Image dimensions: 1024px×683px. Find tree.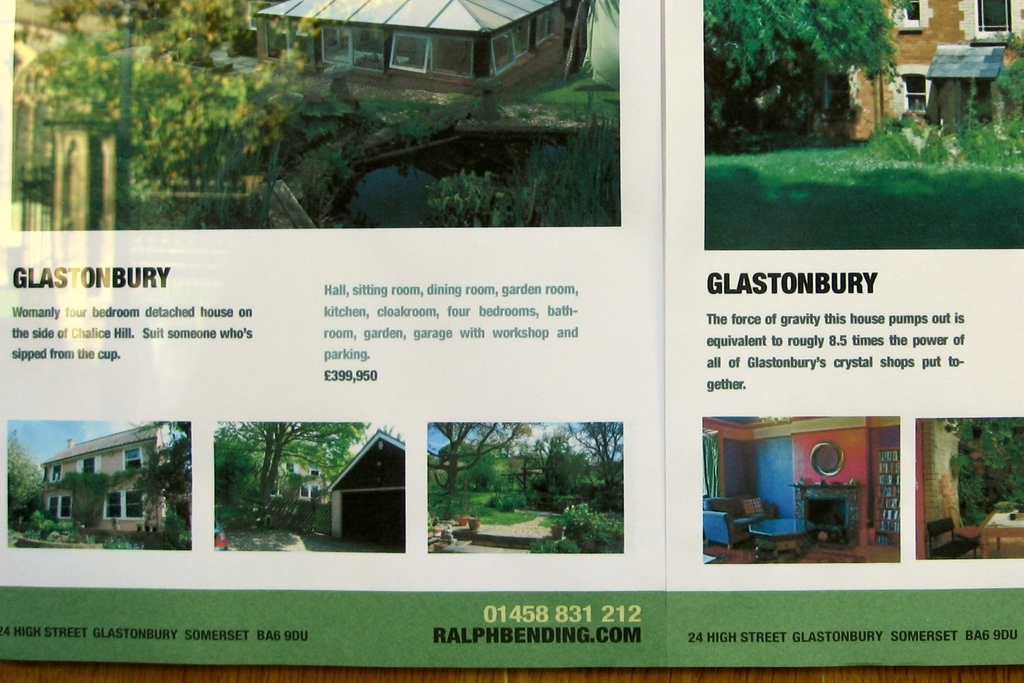
(210,422,374,501).
